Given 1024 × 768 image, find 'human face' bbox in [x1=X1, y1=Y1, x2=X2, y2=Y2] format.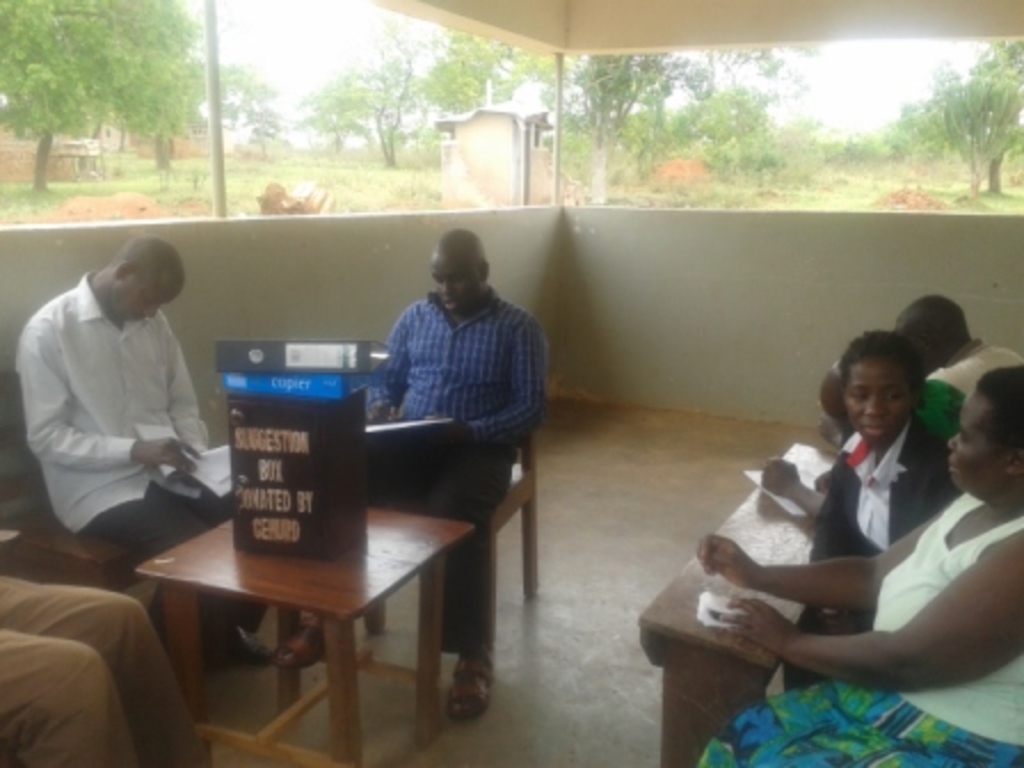
[x1=434, y1=254, x2=485, y2=315].
